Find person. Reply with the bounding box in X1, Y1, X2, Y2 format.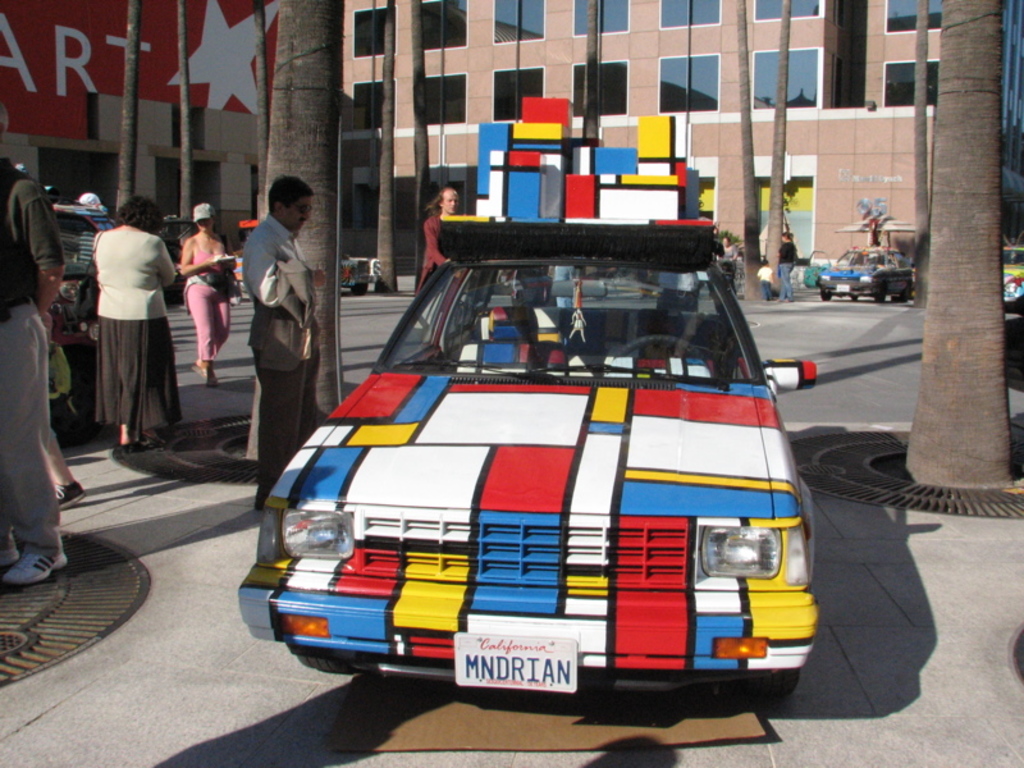
0, 96, 69, 589.
